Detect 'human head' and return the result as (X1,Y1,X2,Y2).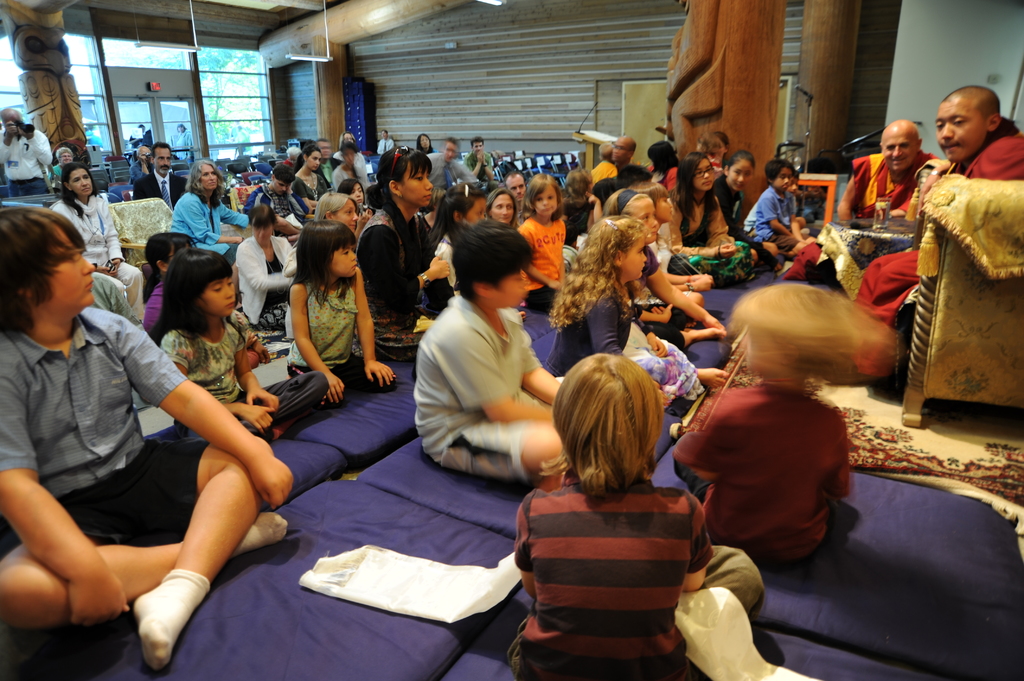
(527,169,561,216).
